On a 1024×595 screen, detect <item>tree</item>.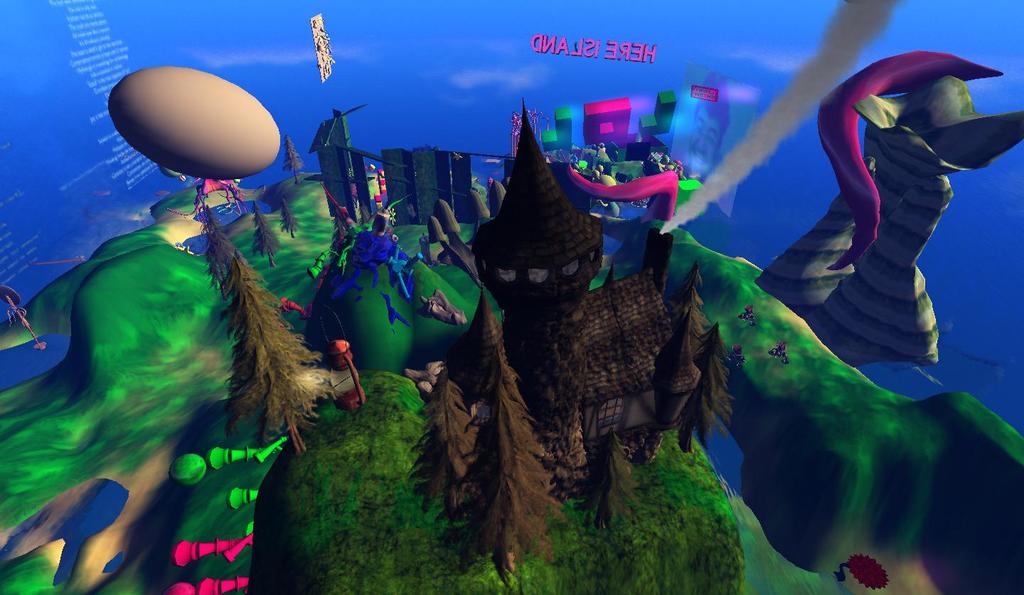
[x1=437, y1=343, x2=567, y2=584].
